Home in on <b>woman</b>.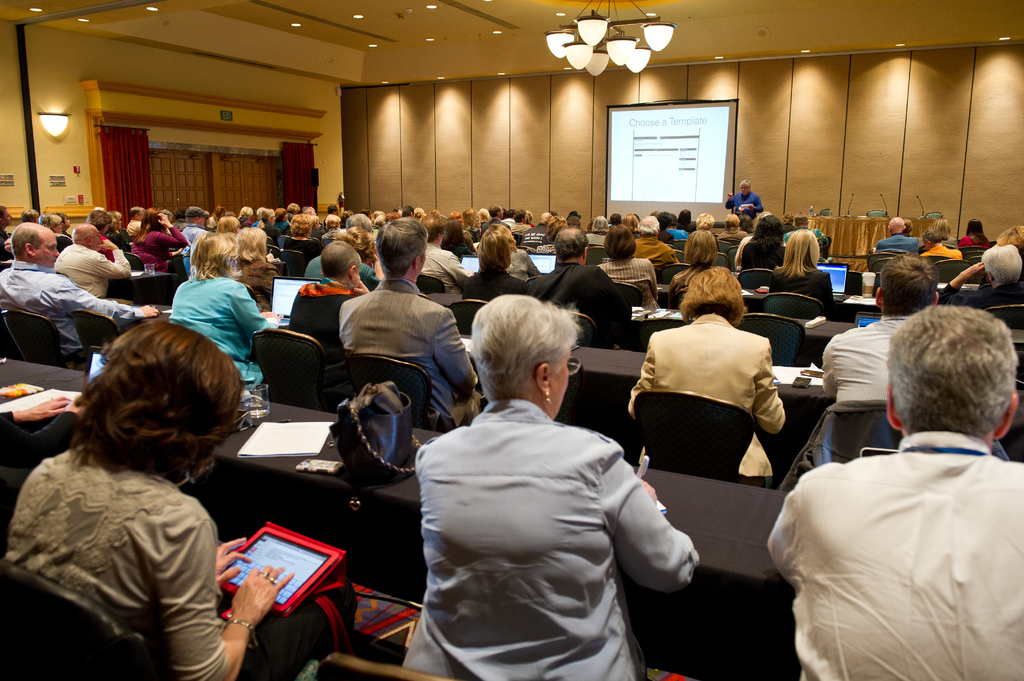
Homed in at {"left": 459, "top": 206, "right": 484, "bottom": 246}.
